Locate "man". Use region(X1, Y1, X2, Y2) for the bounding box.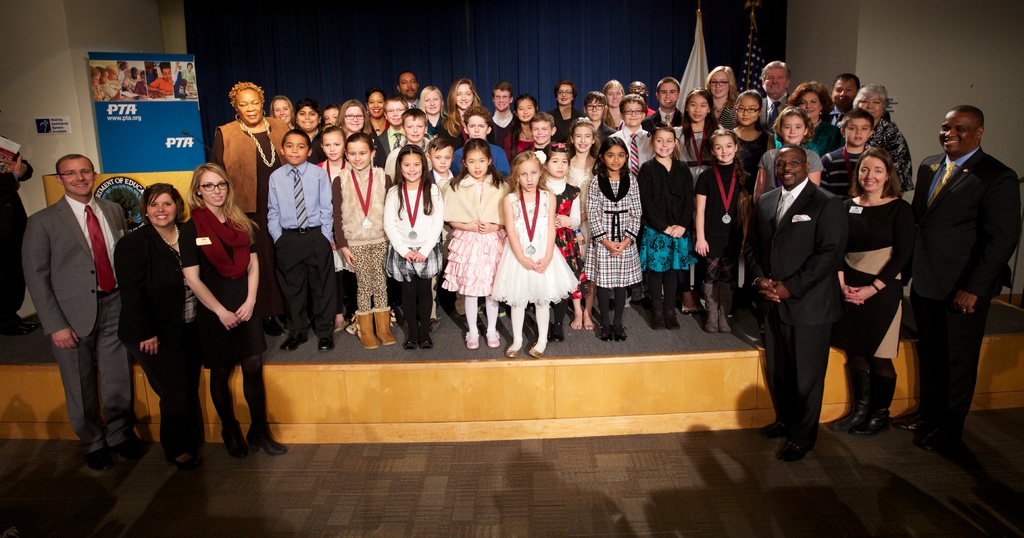
region(399, 71, 426, 112).
